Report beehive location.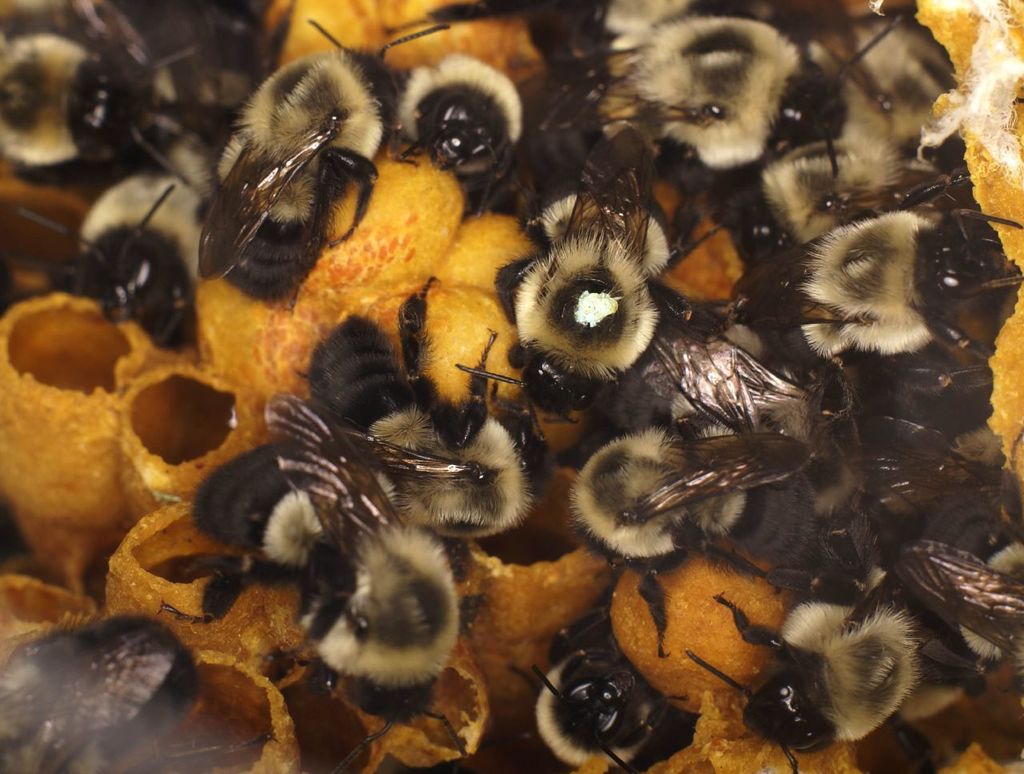
Report: 0 0 1023 773.
